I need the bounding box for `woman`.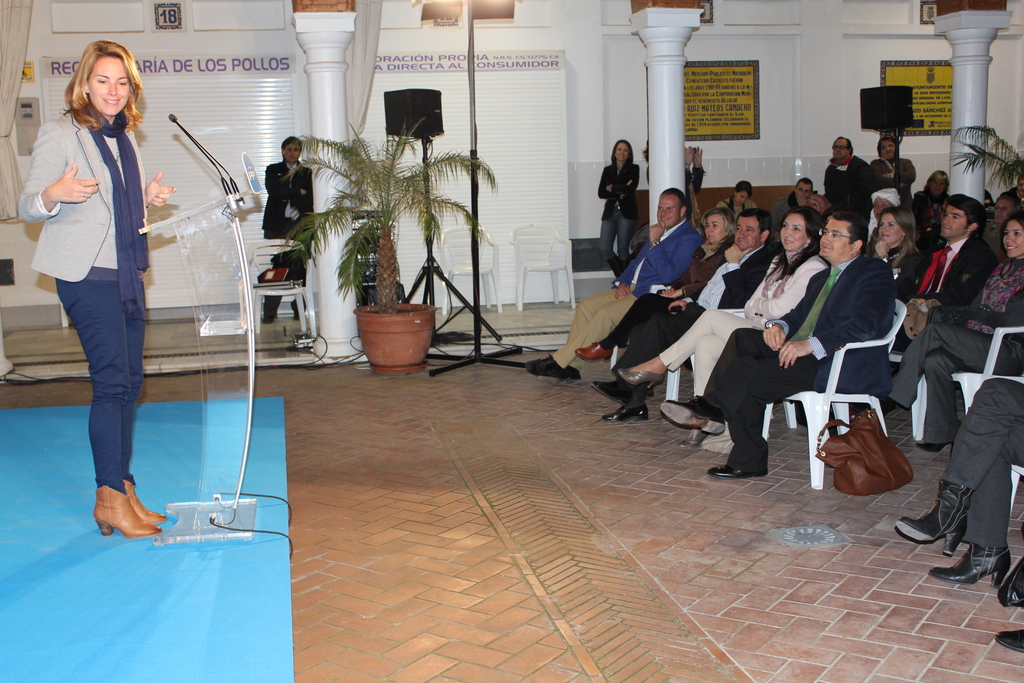
Here it is: 577:209:732:397.
